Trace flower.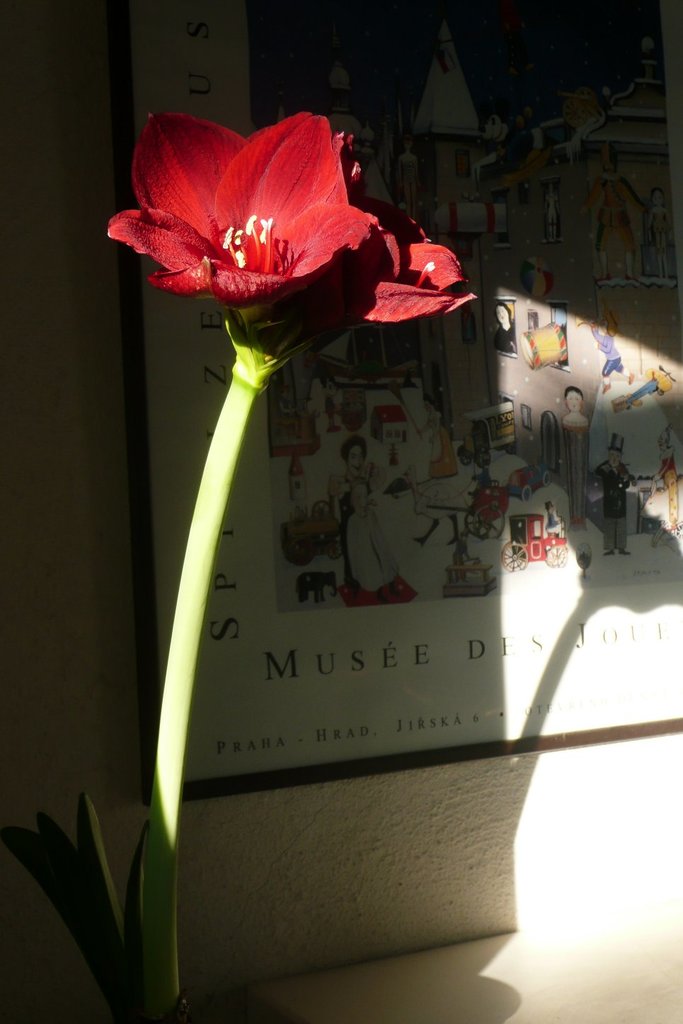
Traced to <bbox>277, 144, 482, 352</bbox>.
